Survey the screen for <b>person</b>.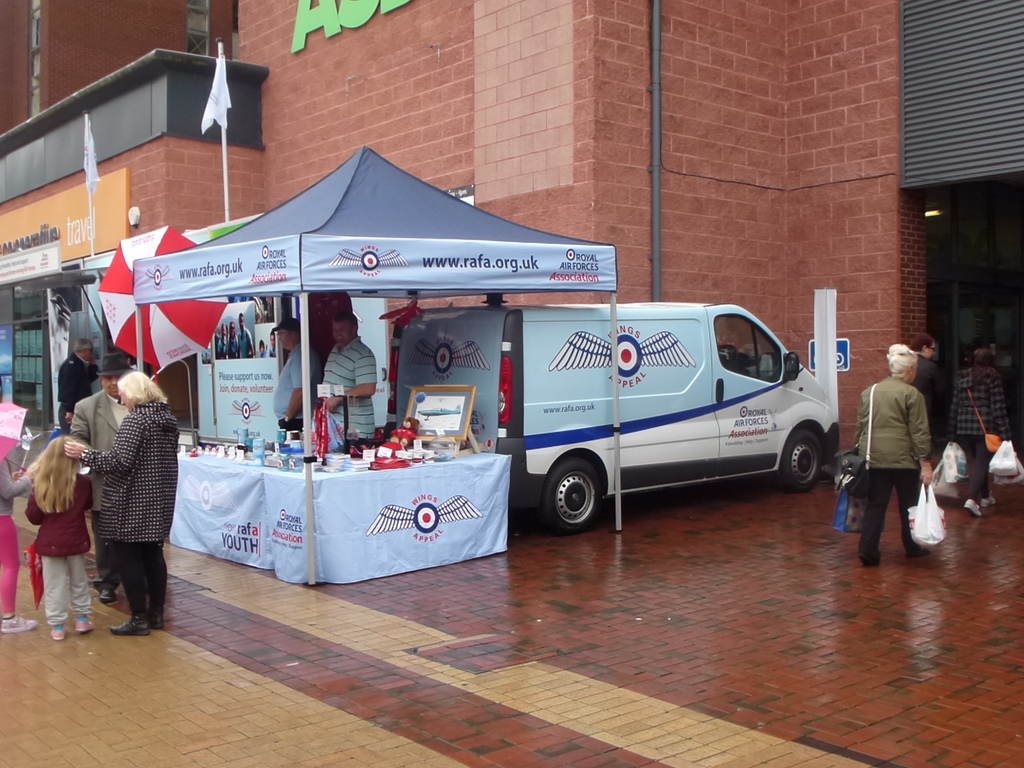
Survey found: detection(51, 330, 102, 419).
